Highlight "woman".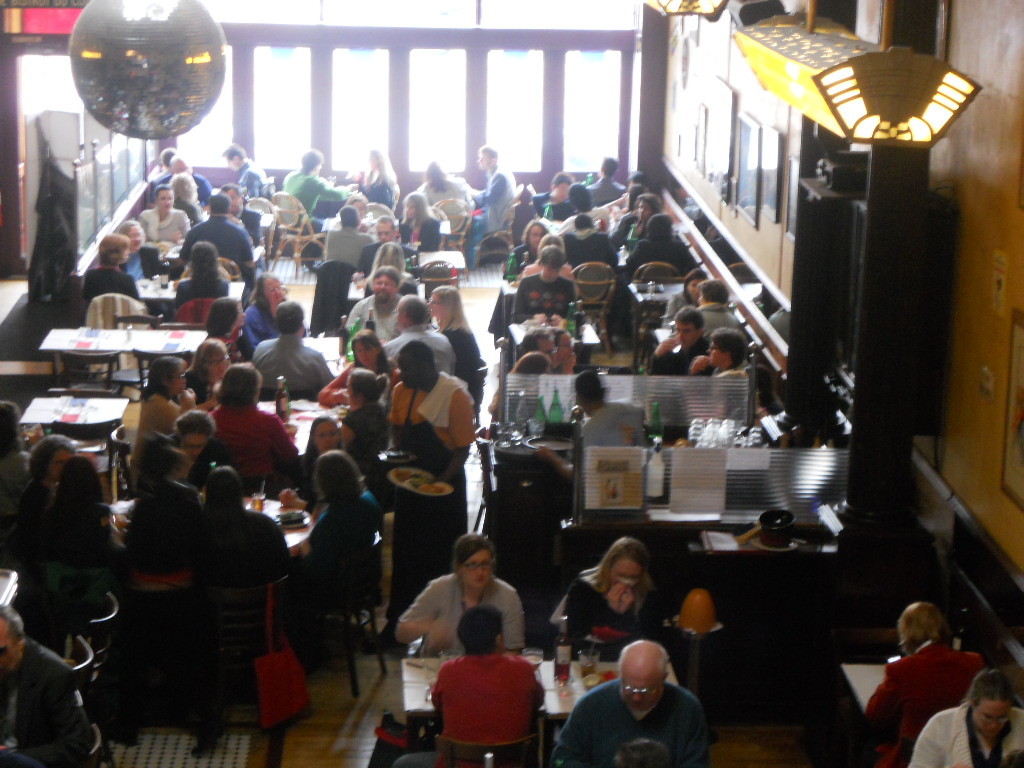
Highlighted region: <bbox>272, 449, 389, 651</bbox>.
